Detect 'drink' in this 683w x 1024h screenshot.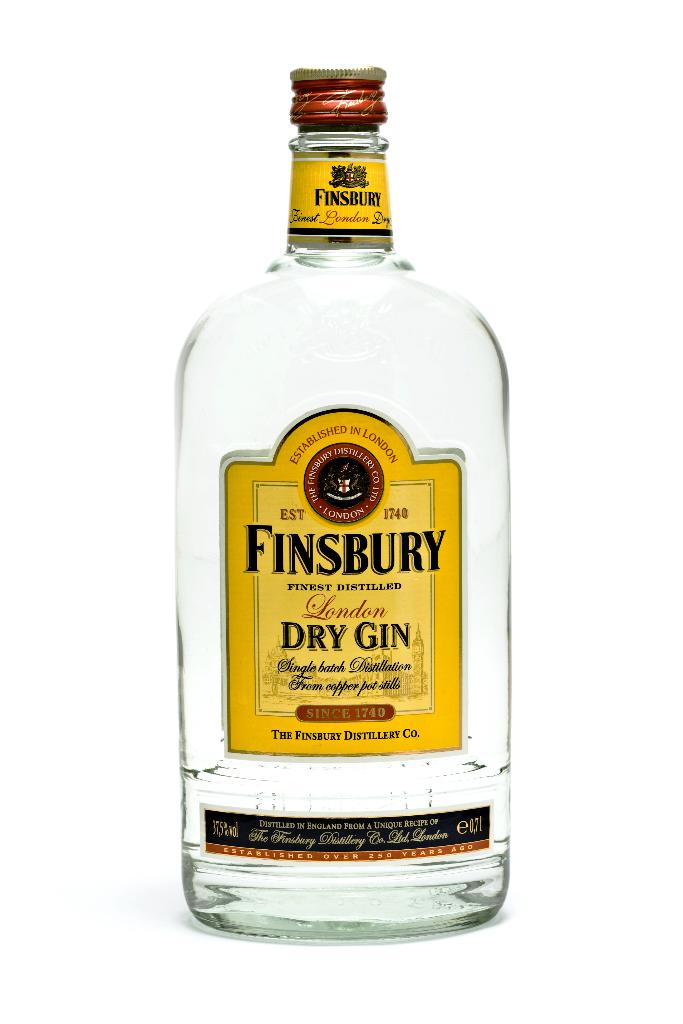
Detection: [179, 758, 519, 940].
